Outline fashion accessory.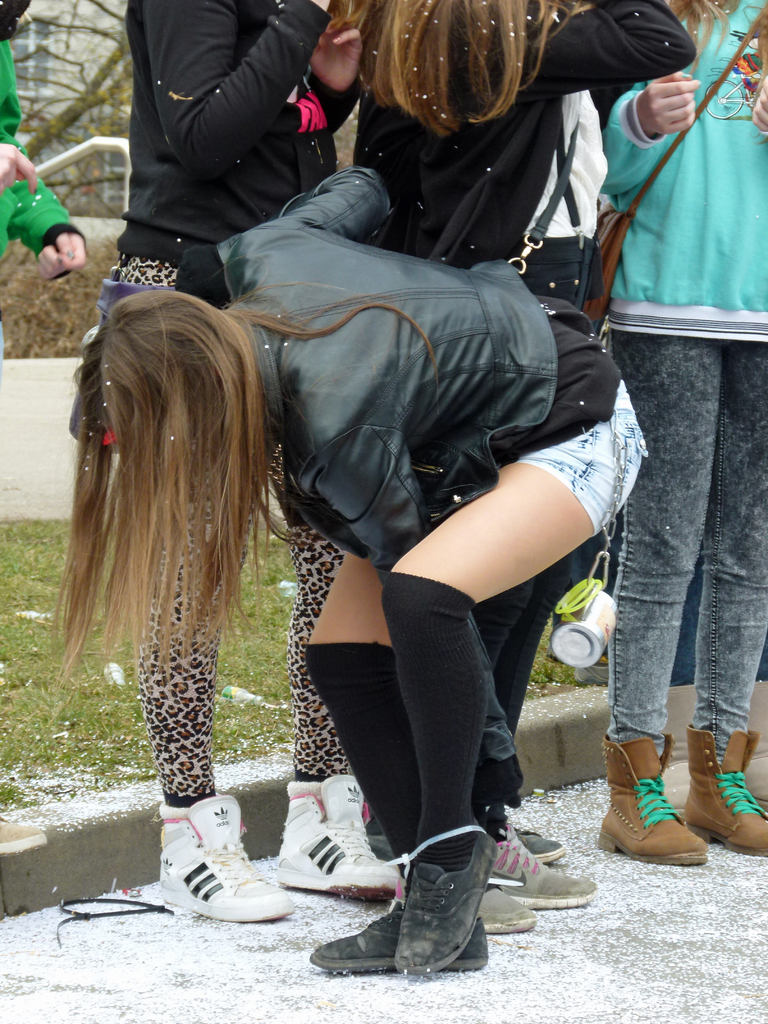
Outline: <region>471, 751, 525, 837</region>.
